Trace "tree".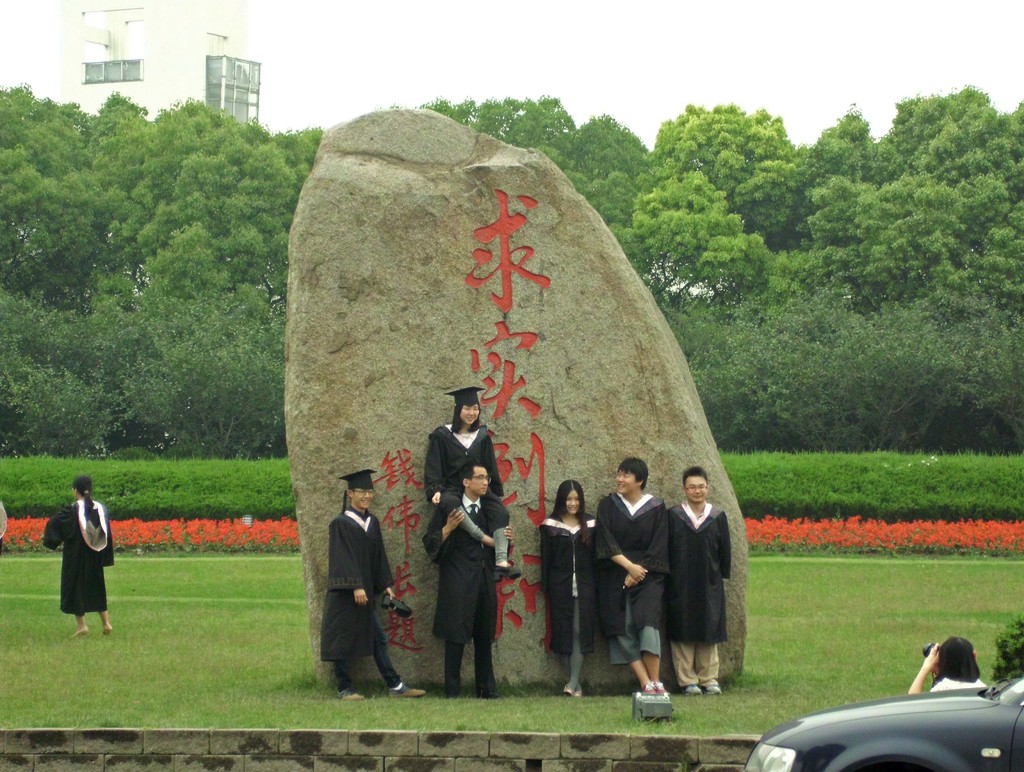
Traced to 827 100 913 193.
